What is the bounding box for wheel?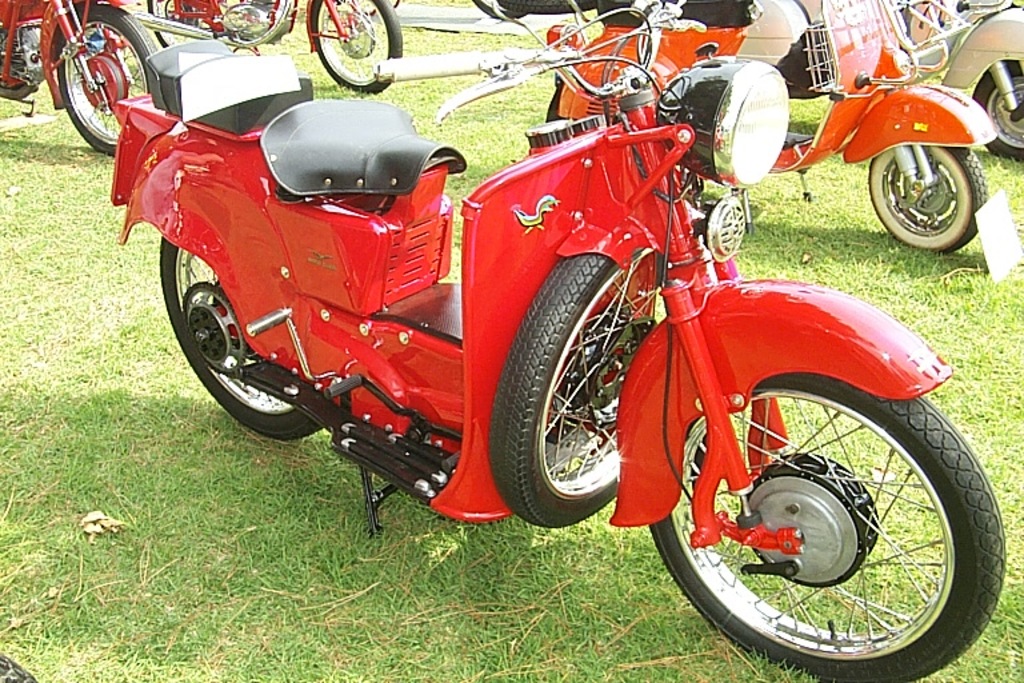
select_region(517, 241, 633, 532).
